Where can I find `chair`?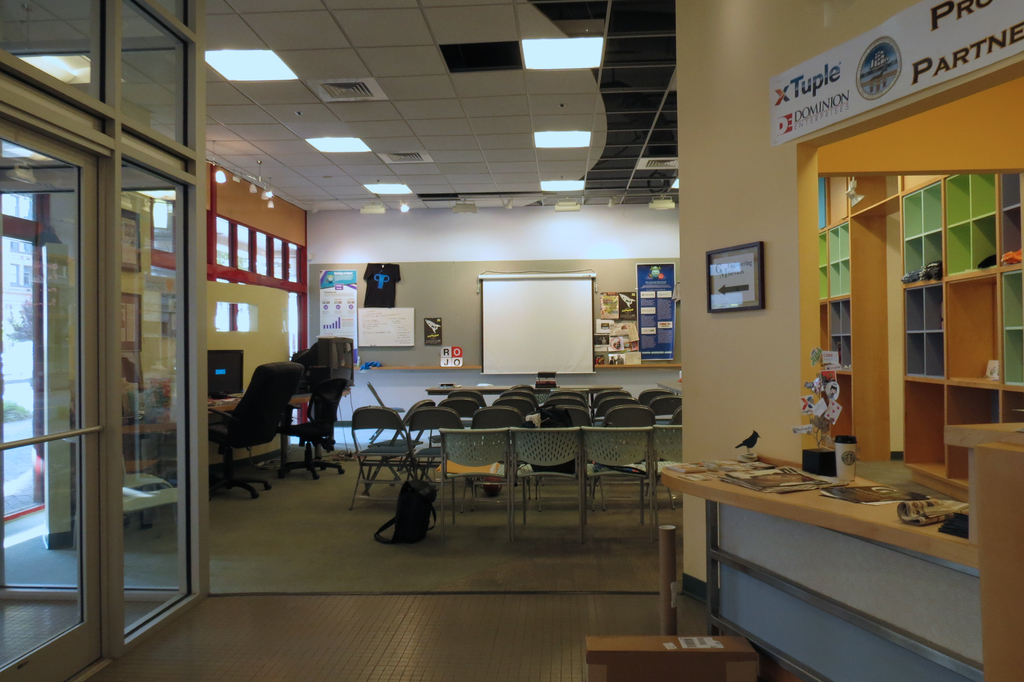
You can find it at 282/375/355/483.
